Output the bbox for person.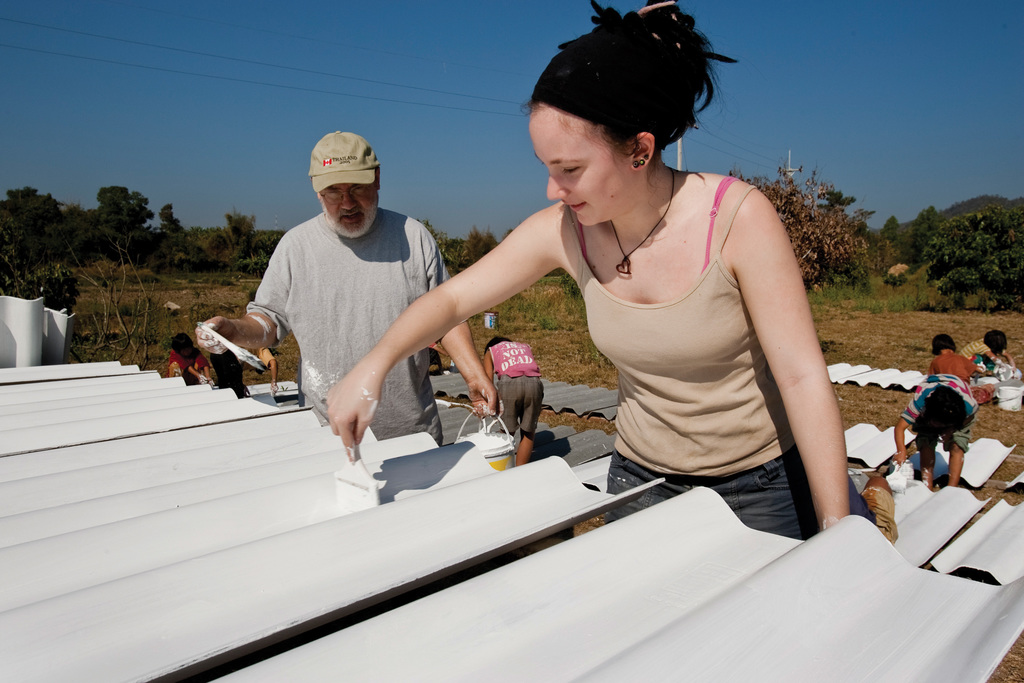
(x1=961, y1=321, x2=1021, y2=375).
